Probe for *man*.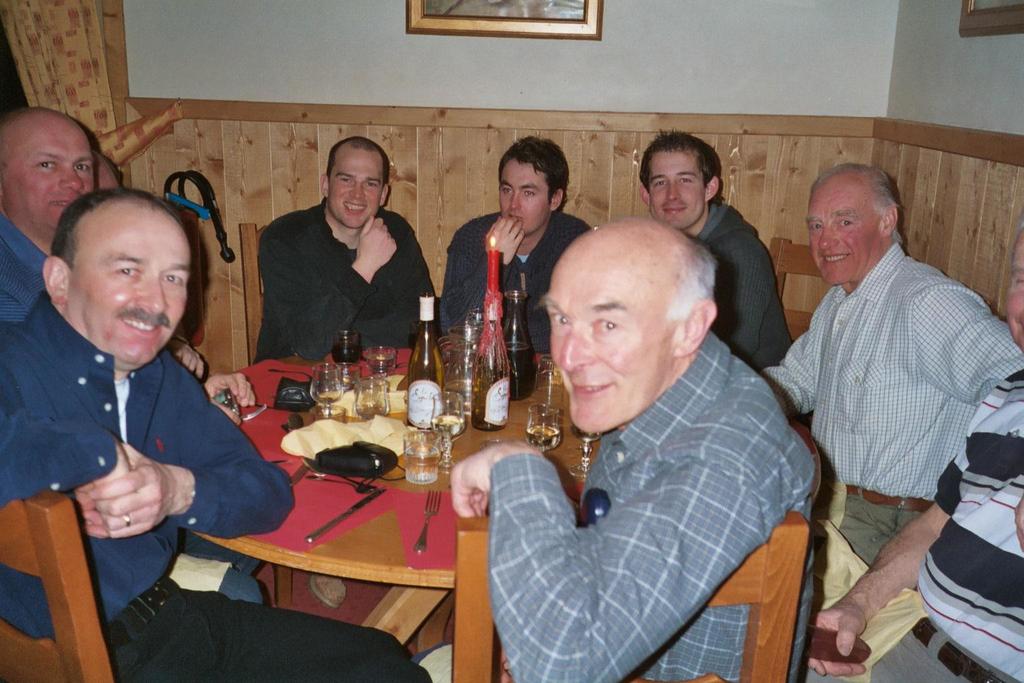
Probe result: 632 134 791 368.
